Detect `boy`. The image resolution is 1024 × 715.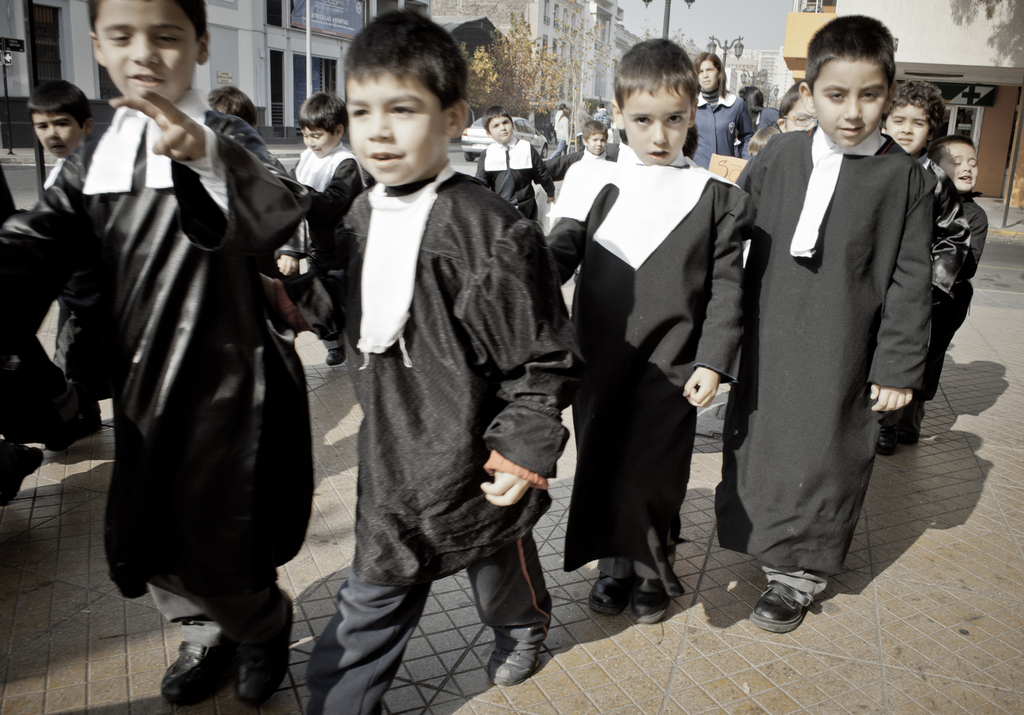
BBox(291, 56, 566, 689).
